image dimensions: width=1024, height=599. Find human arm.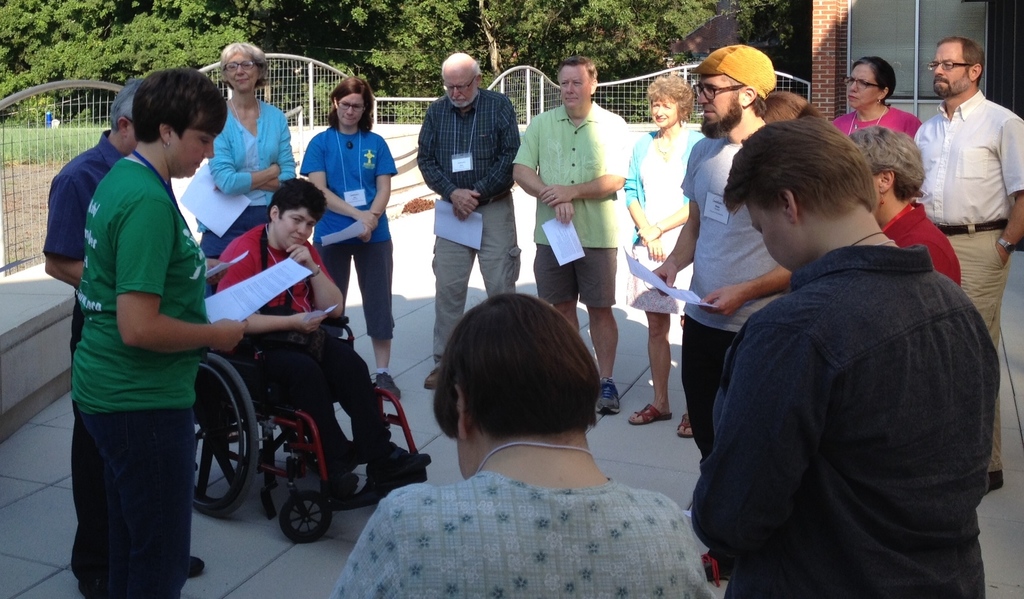
bbox=[701, 260, 790, 314].
